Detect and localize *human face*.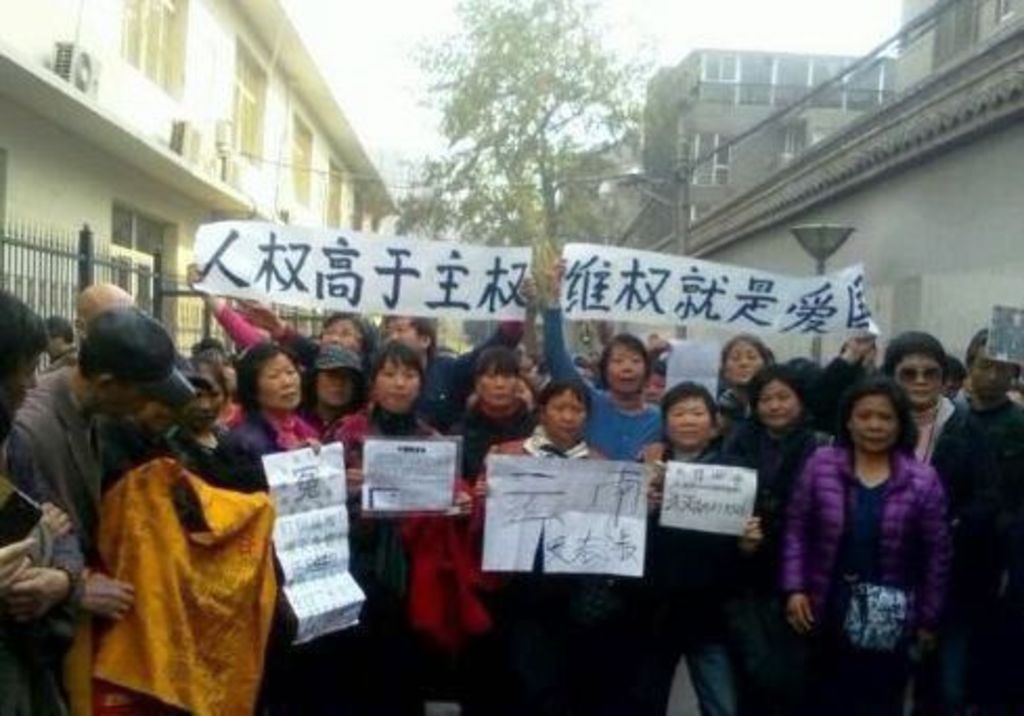
Localized at (left=312, top=366, right=364, bottom=408).
